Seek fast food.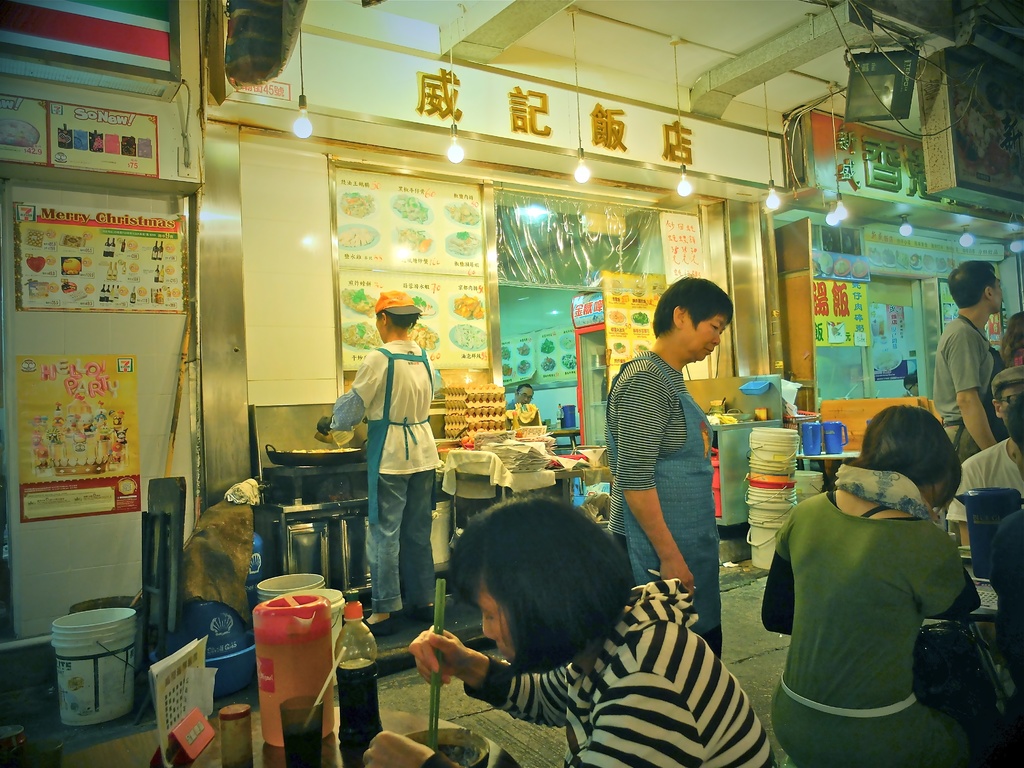
[870,252,876,262].
